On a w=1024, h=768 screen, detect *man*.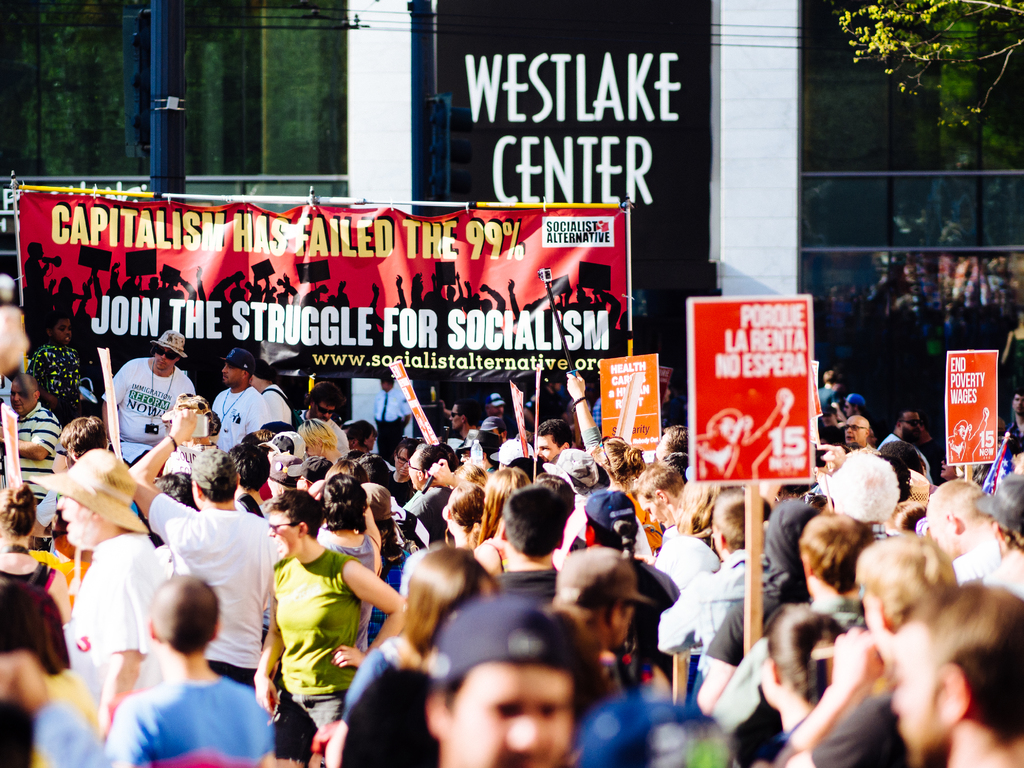
l=104, t=577, r=273, b=767.
